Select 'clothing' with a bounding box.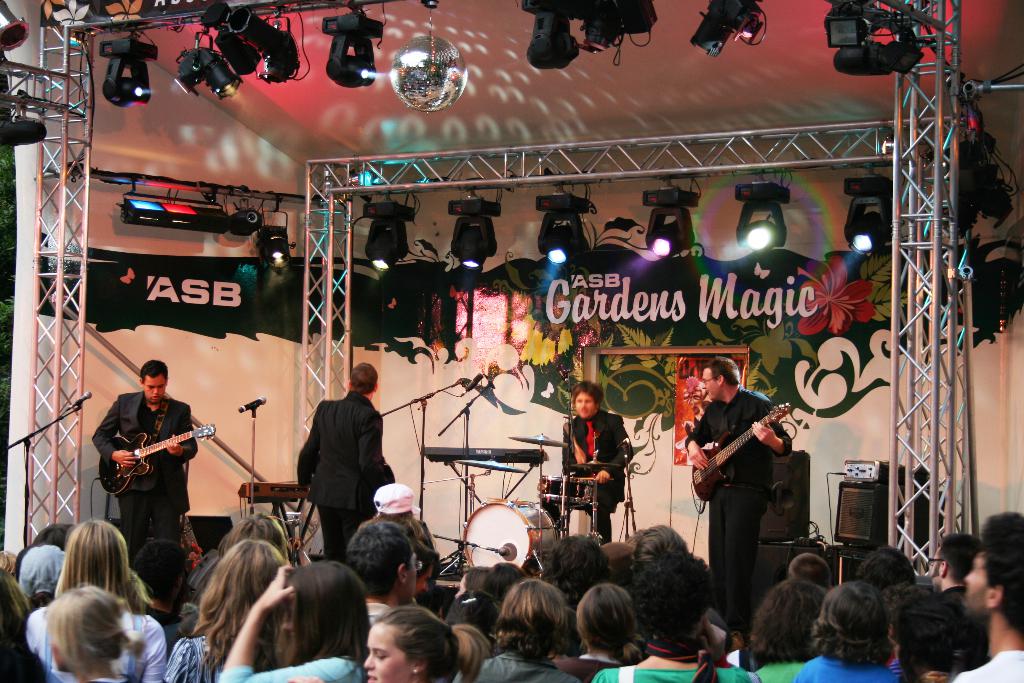
<region>942, 586, 967, 607</region>.
